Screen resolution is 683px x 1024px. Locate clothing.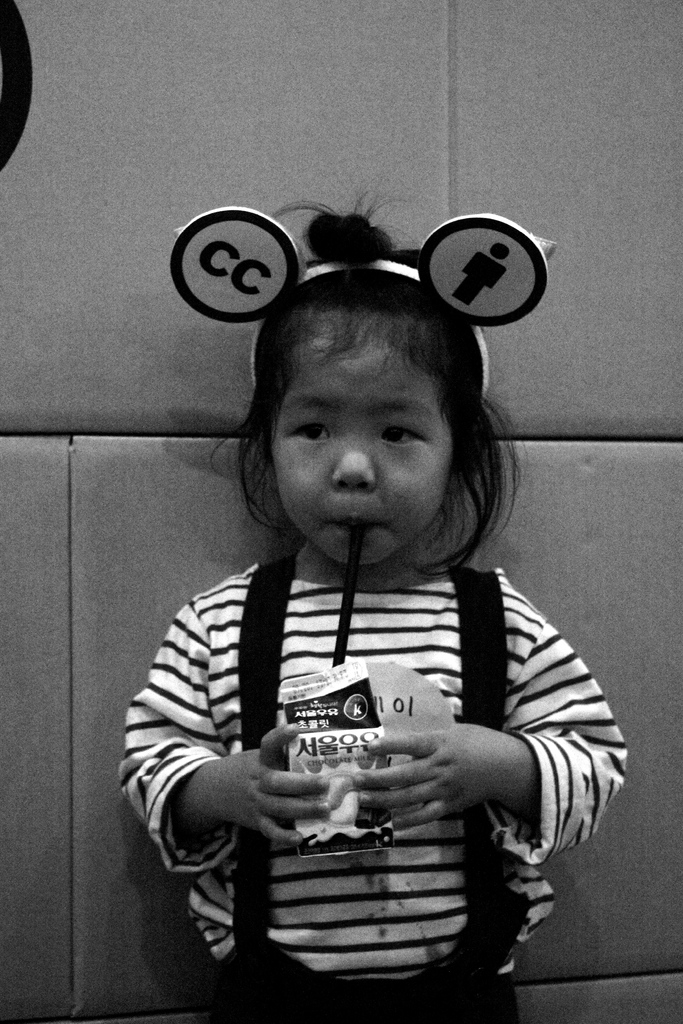
(107,489,613,993).
